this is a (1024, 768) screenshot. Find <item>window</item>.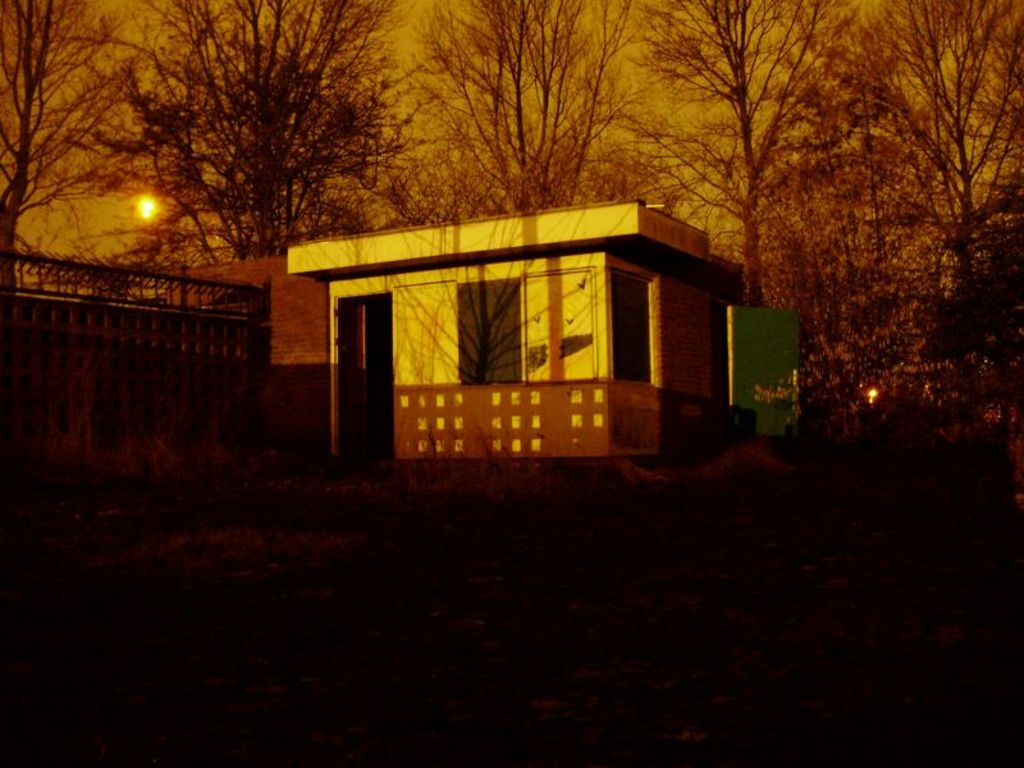
Bounding box: BBox(342, 273, 394, 431).
